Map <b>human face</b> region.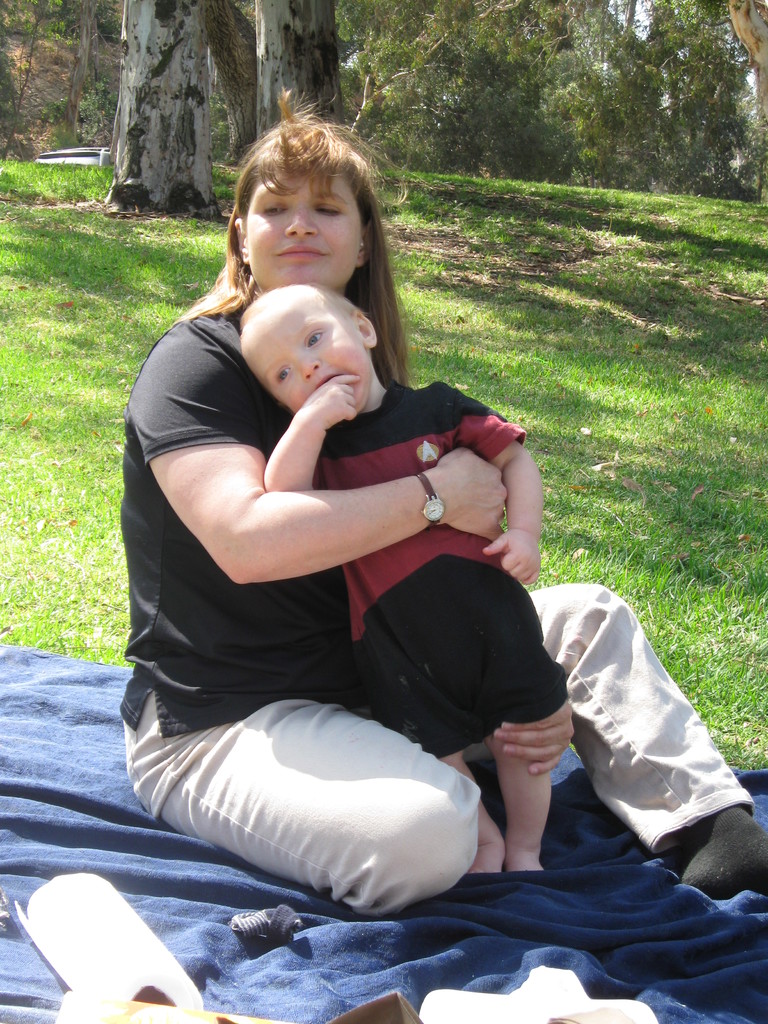
Mapped to <box>252,305,373,405</box>.
